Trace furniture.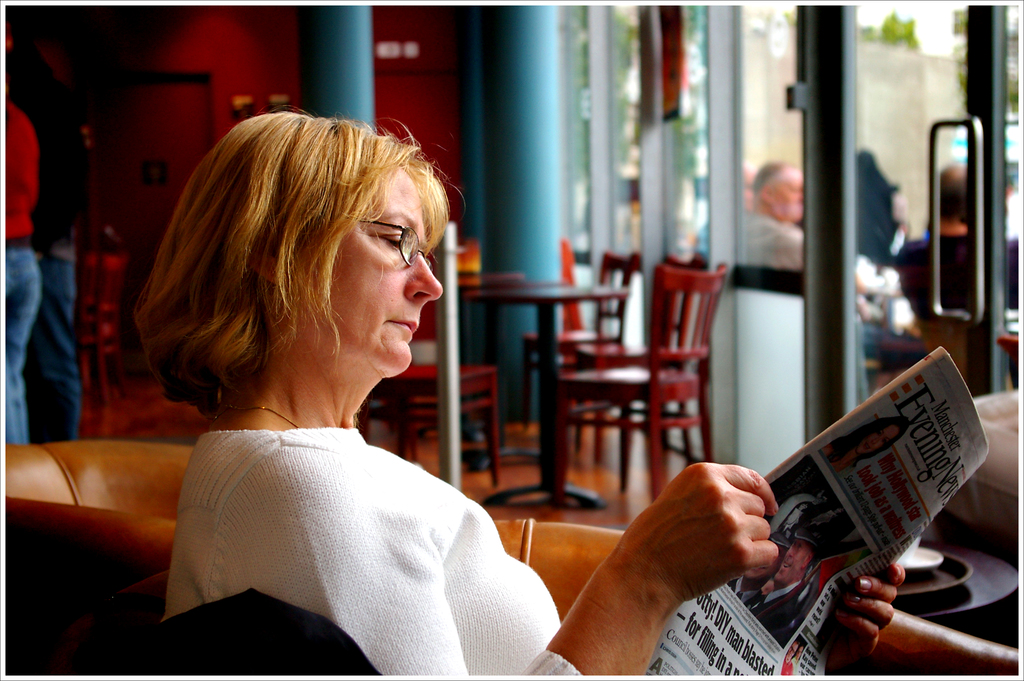
Traced to {"x1": 69, "y1": 224, "x2": 132, "y2": 411}.
